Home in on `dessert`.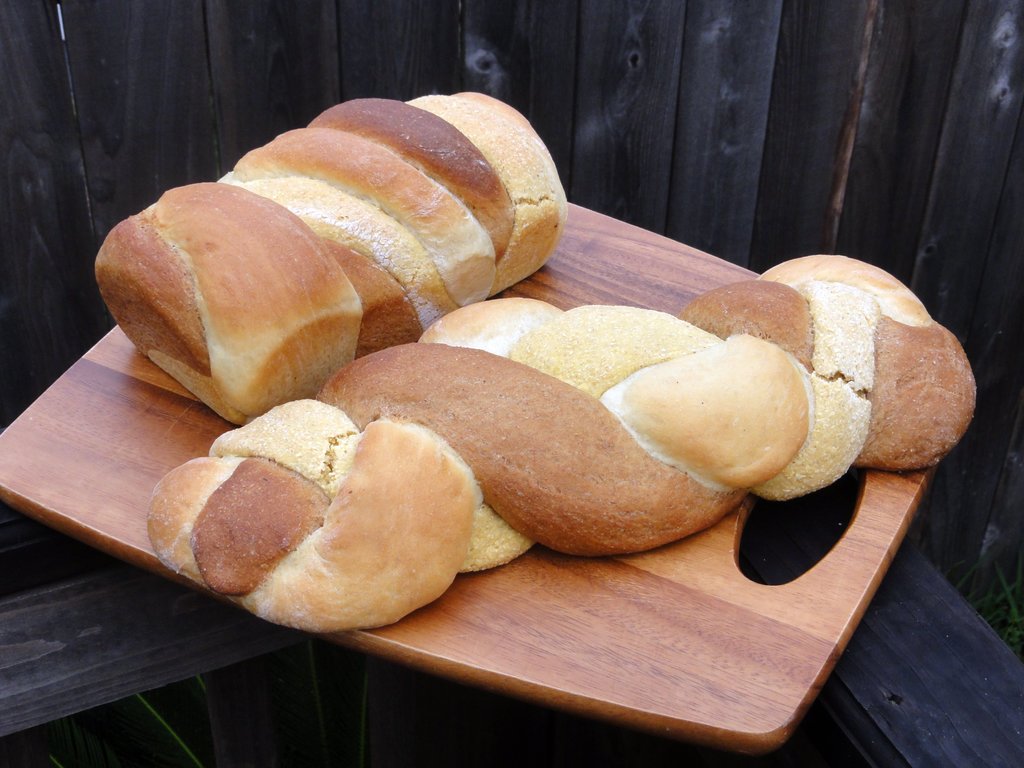
Homed in at left=93, top=93, right=571, bottom=428.
